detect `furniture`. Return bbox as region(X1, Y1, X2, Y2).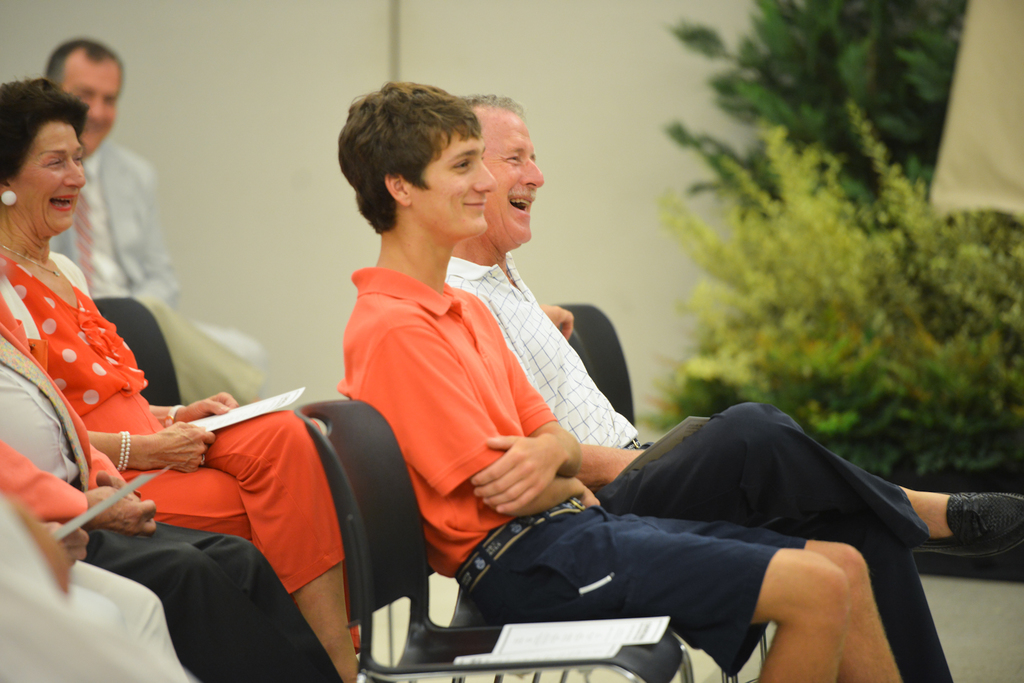
region(552, 303, 638, 428).
